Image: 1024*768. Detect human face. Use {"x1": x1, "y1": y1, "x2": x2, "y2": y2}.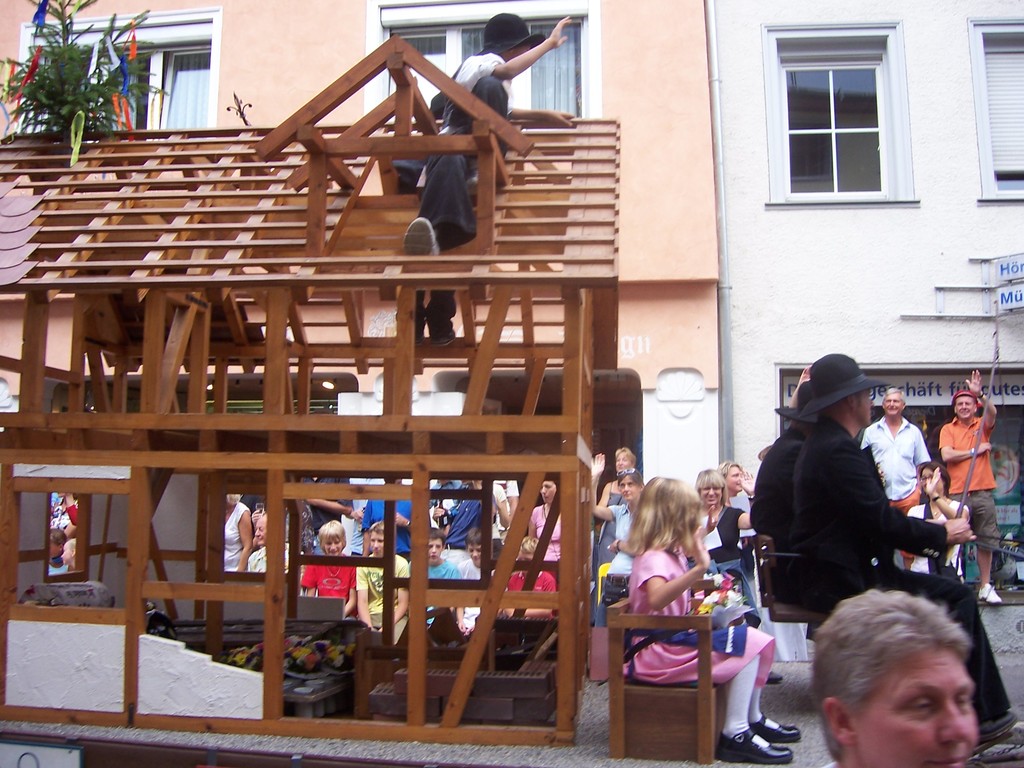
{"x1": 854, "y1": 390, "x2": 872, "y2": 422}.
